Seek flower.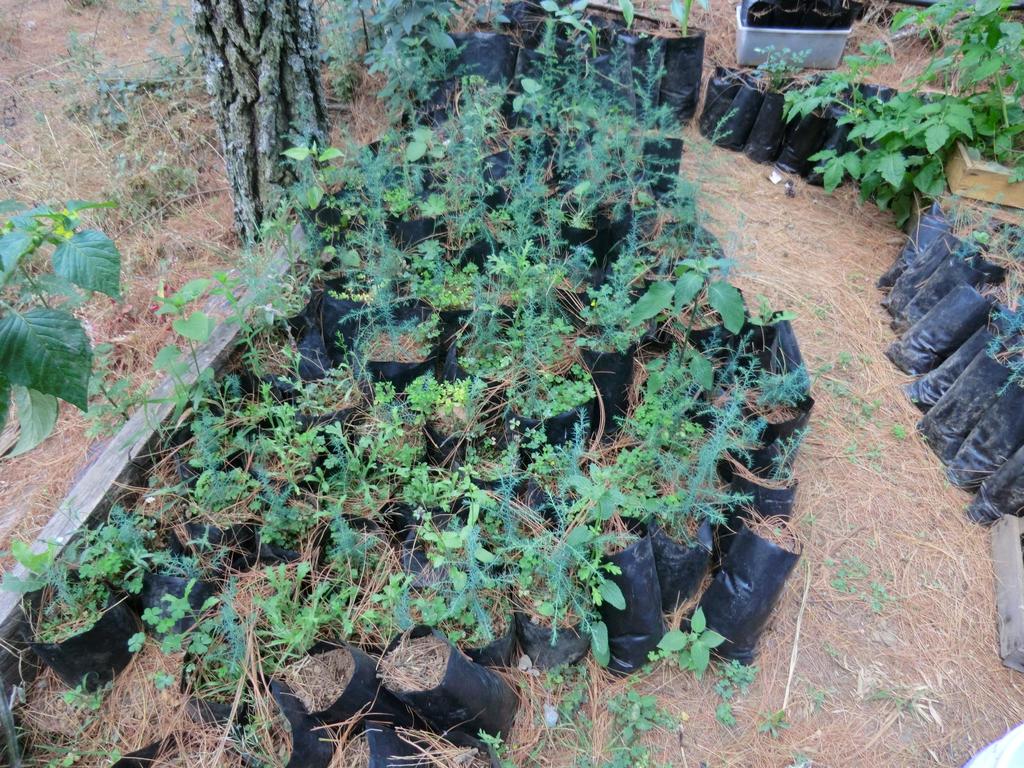
[x1=143, y1=495, x2=157, y2=506].
